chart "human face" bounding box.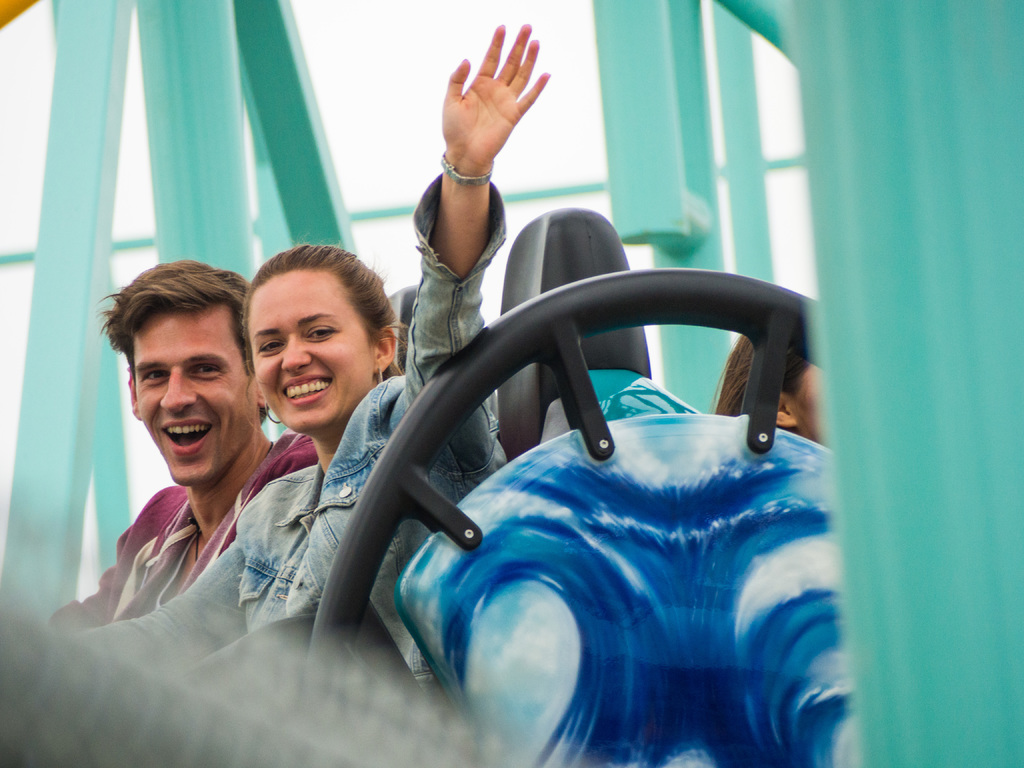
Charted: box(774, 360, 833, 442).
